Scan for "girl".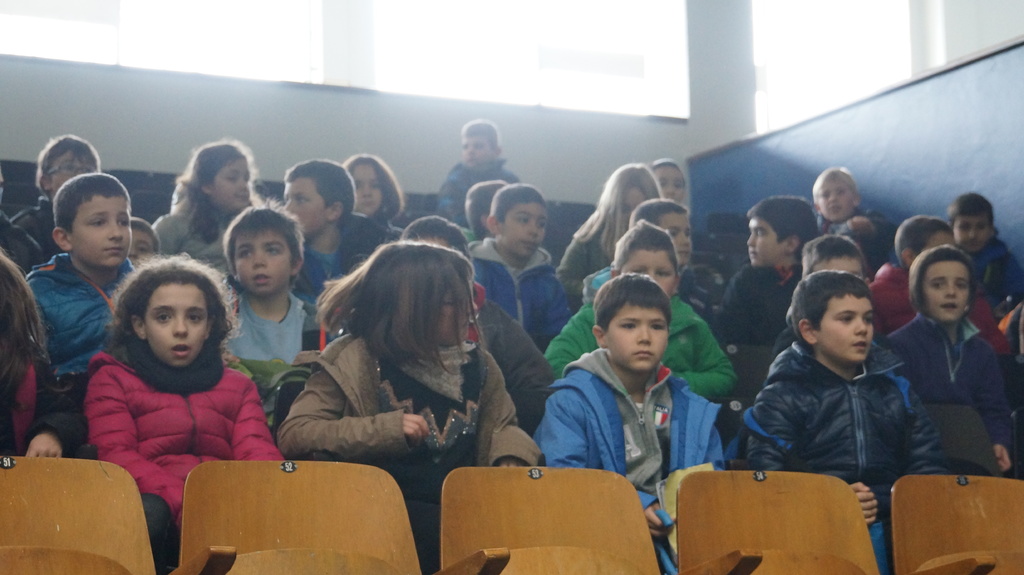
Scan result: box(344, 151, 407, 231).
